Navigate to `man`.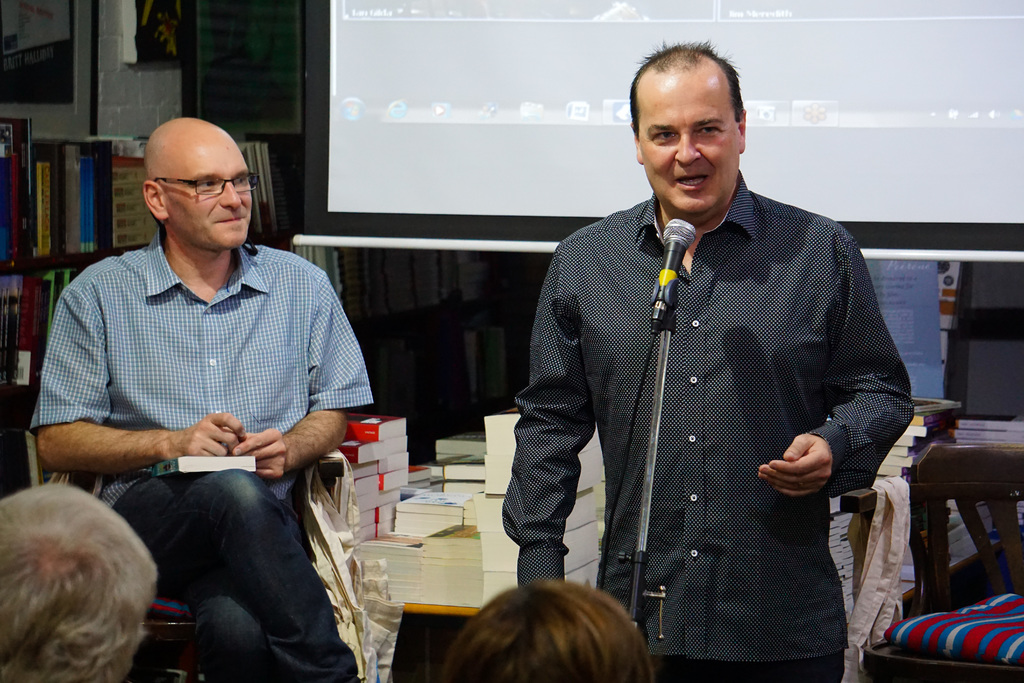
Navigation target: select_region(19, 125, 374, 661).
